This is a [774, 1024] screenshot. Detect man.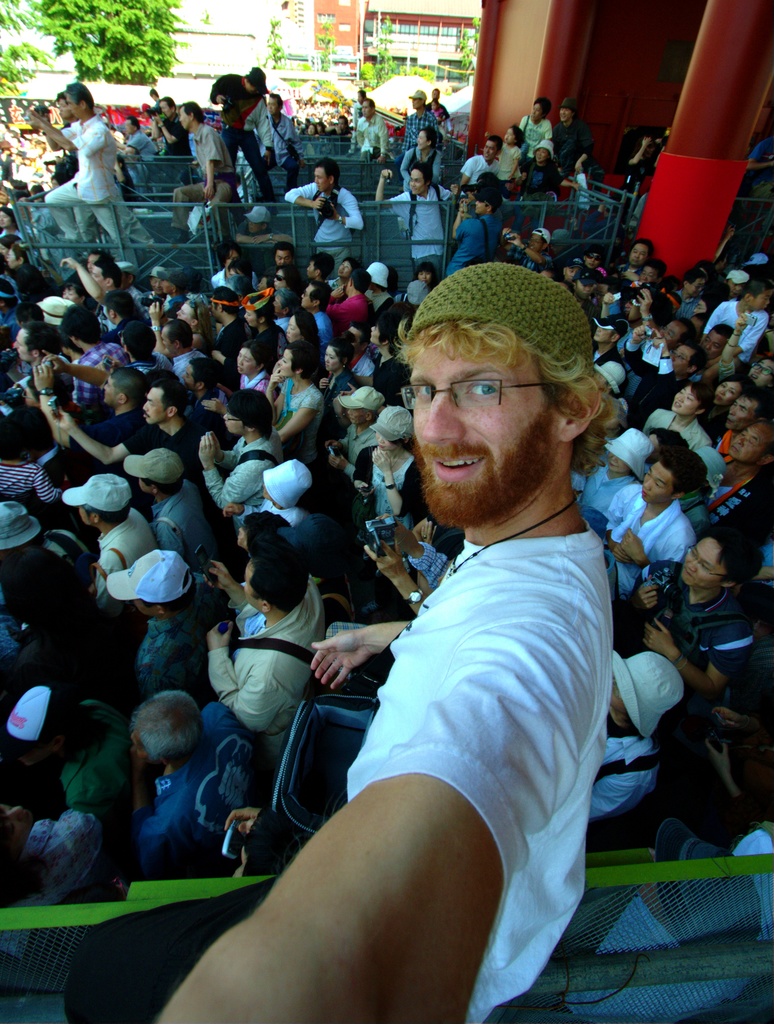
[x1=275, y1=283, x2=335, y2=342].
